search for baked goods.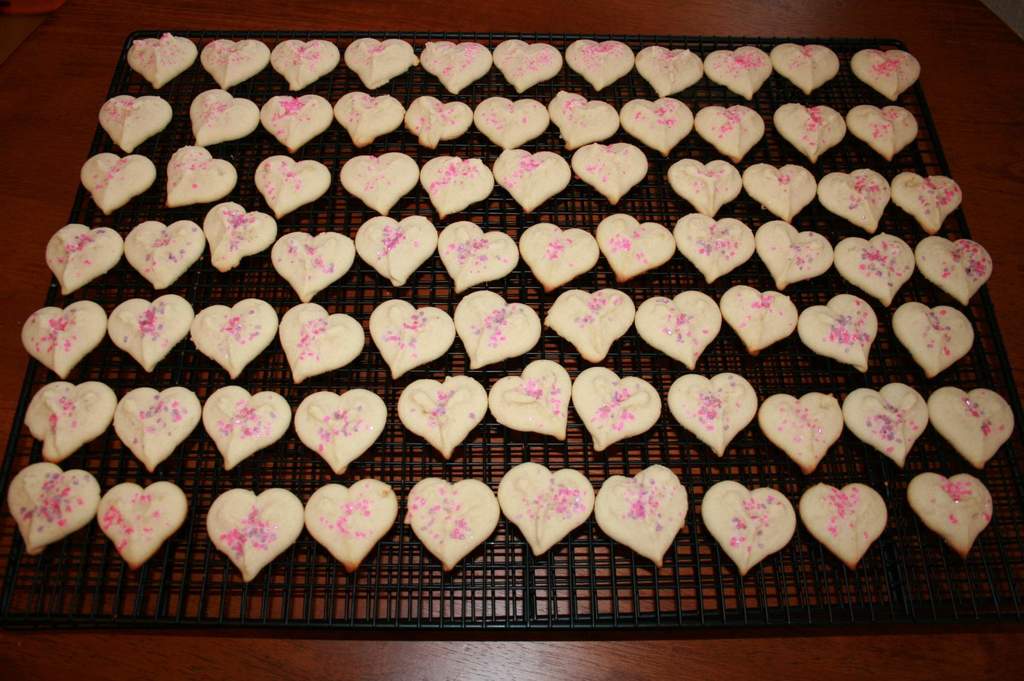
Found at bbox(593, 456, 691, 568).
